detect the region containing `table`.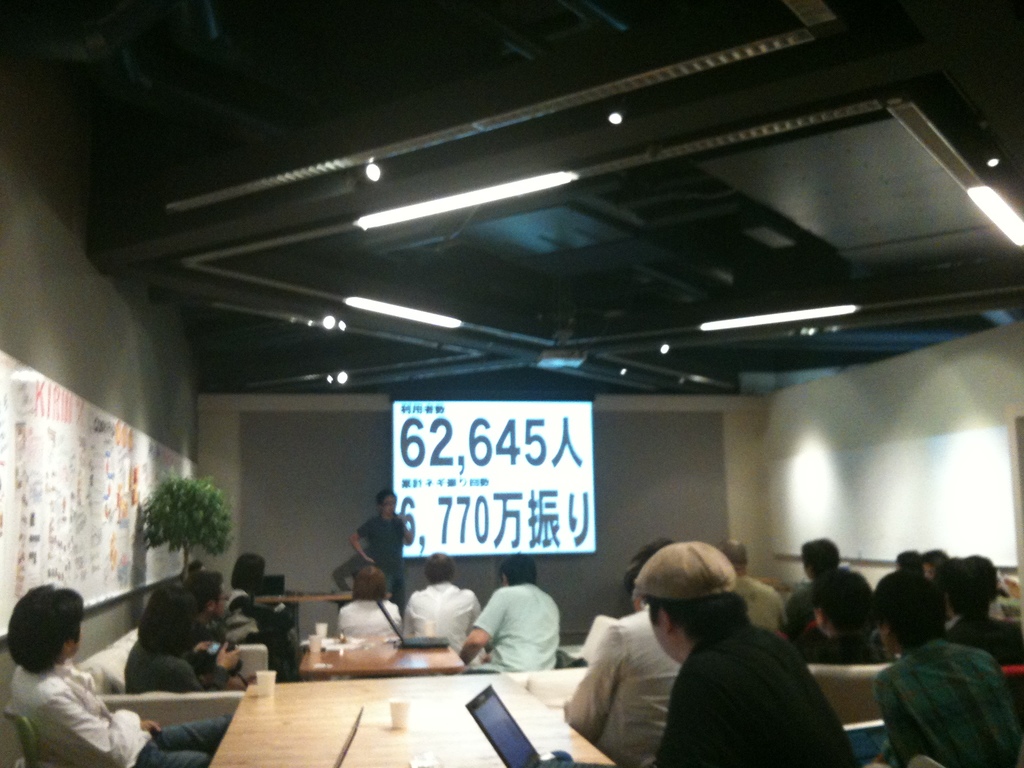
[x1=202, y1=669, x2=616, y2=767].
